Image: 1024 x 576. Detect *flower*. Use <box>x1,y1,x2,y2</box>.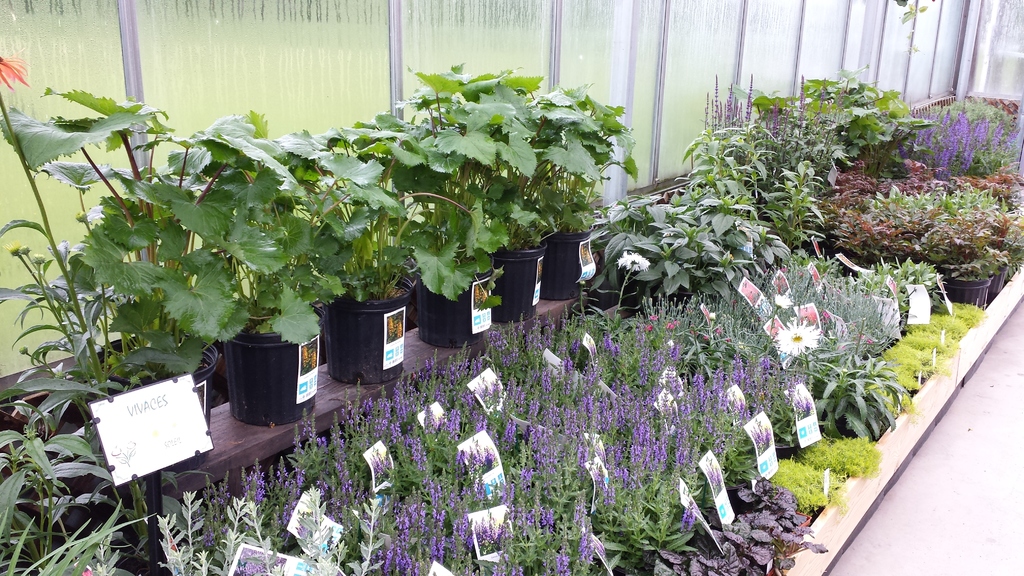
<box>271,513,284,539</box>.
